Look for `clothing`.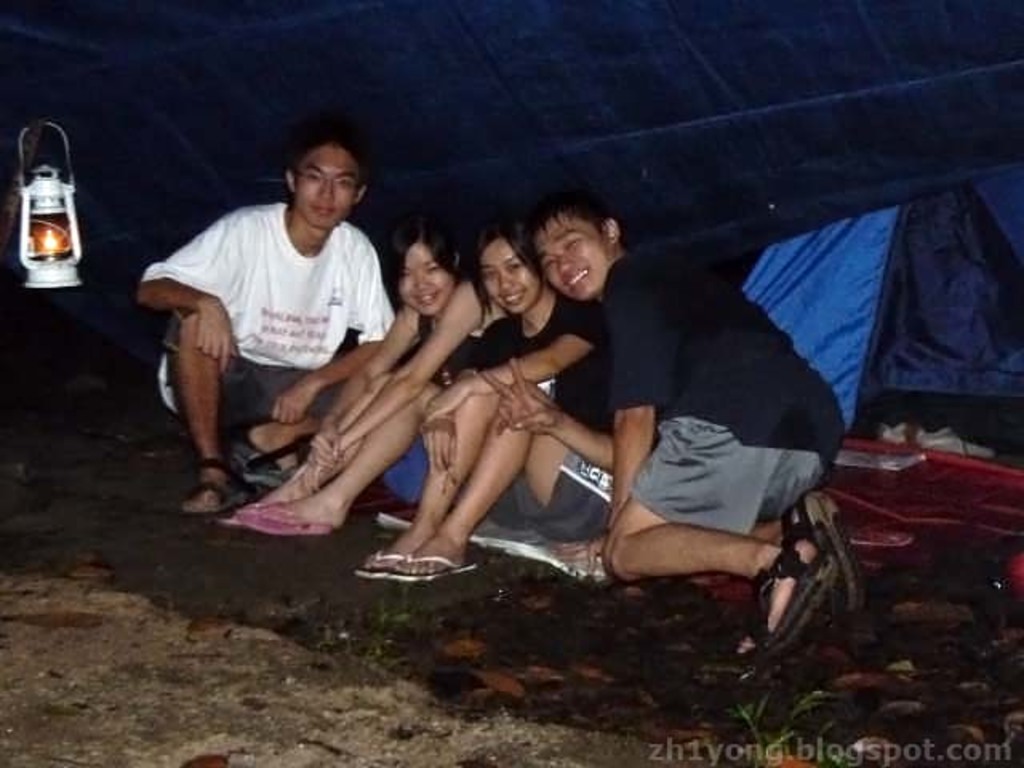
Found: region(600, 237, 864, 538).
